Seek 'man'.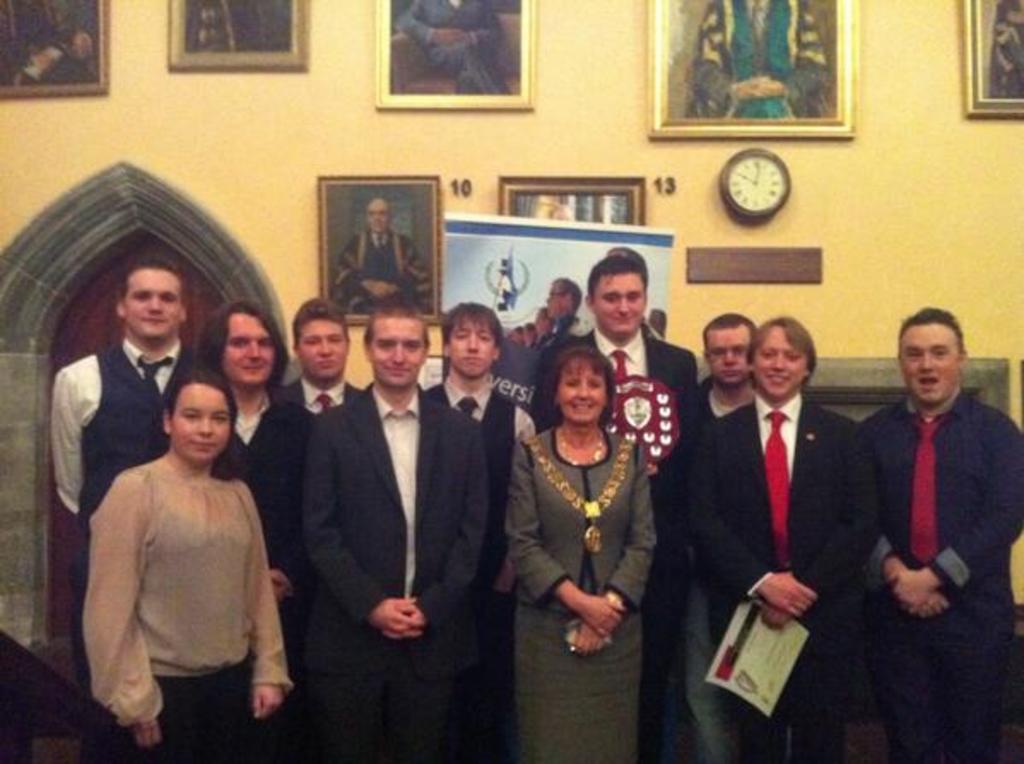
detection(850, 299, 1007, 713).
